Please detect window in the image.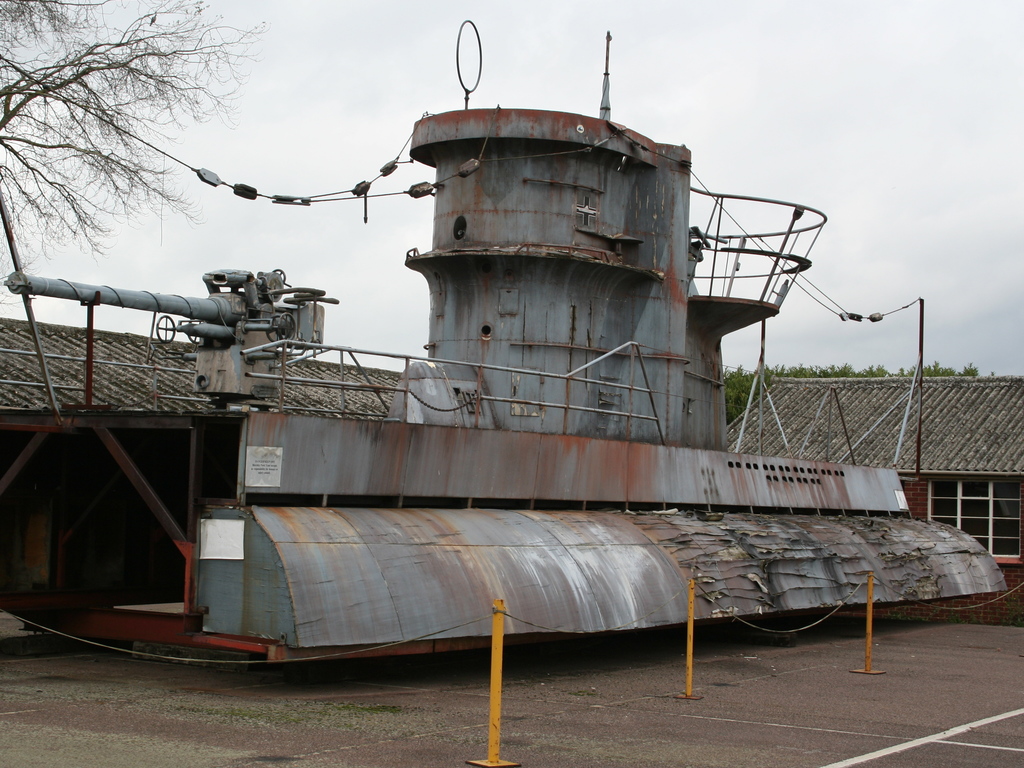
left=928, top=478, right=1023, bottom=563.
